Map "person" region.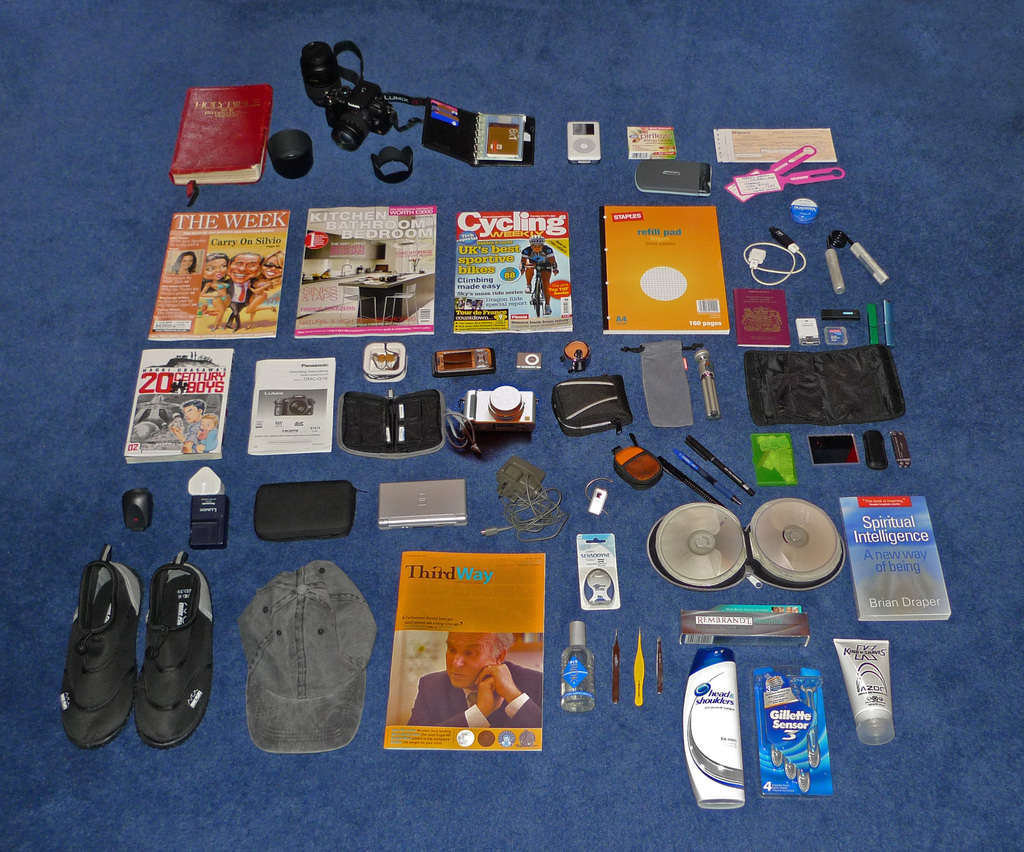
Mapped to select_region(199, 252, 233, 327).
